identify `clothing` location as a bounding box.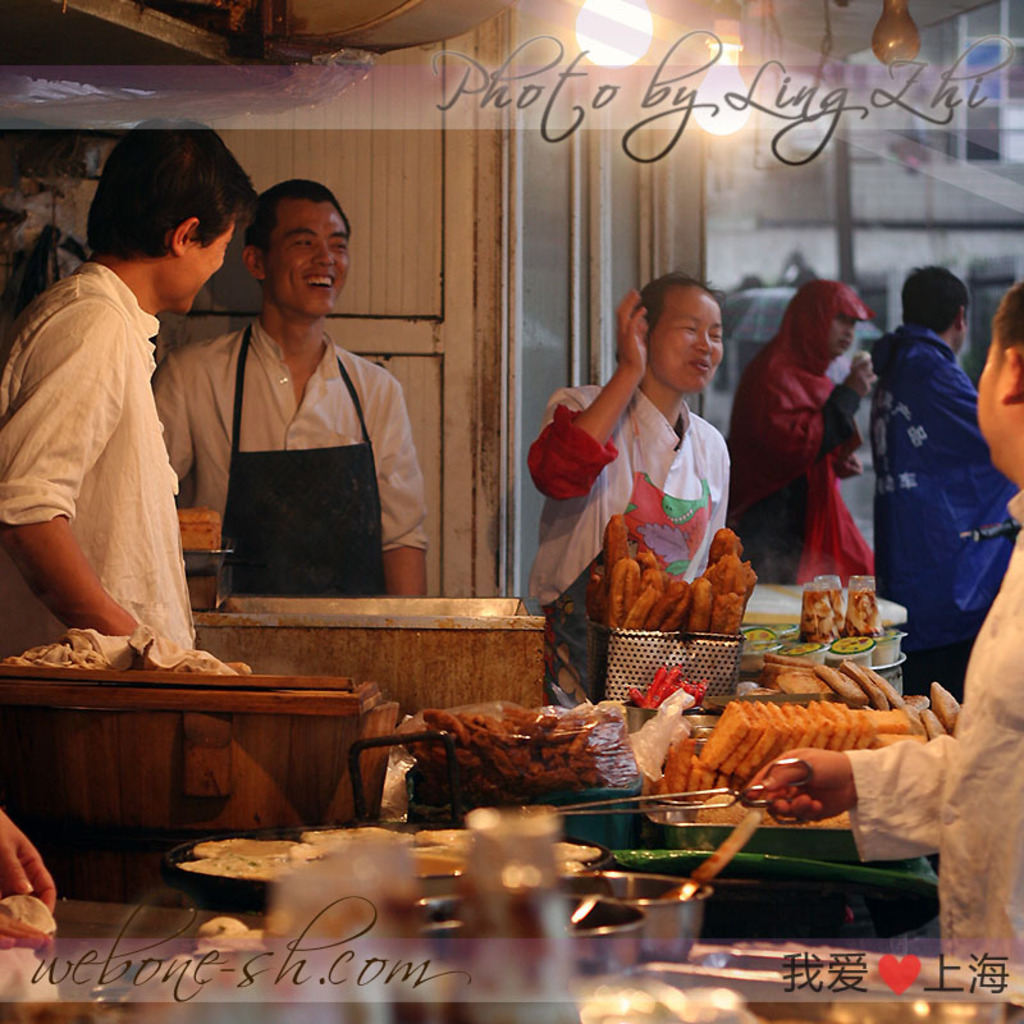
[x1=735, y1=284, x2=869, y2=576].
